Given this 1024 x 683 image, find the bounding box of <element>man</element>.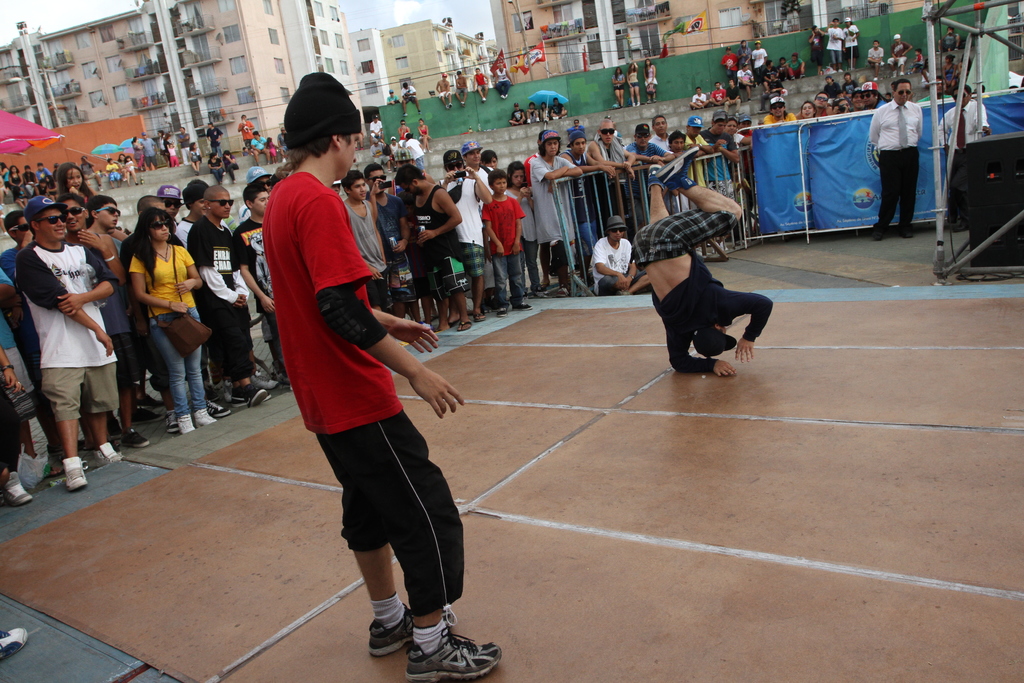
region(532, 126, 582, 294).
